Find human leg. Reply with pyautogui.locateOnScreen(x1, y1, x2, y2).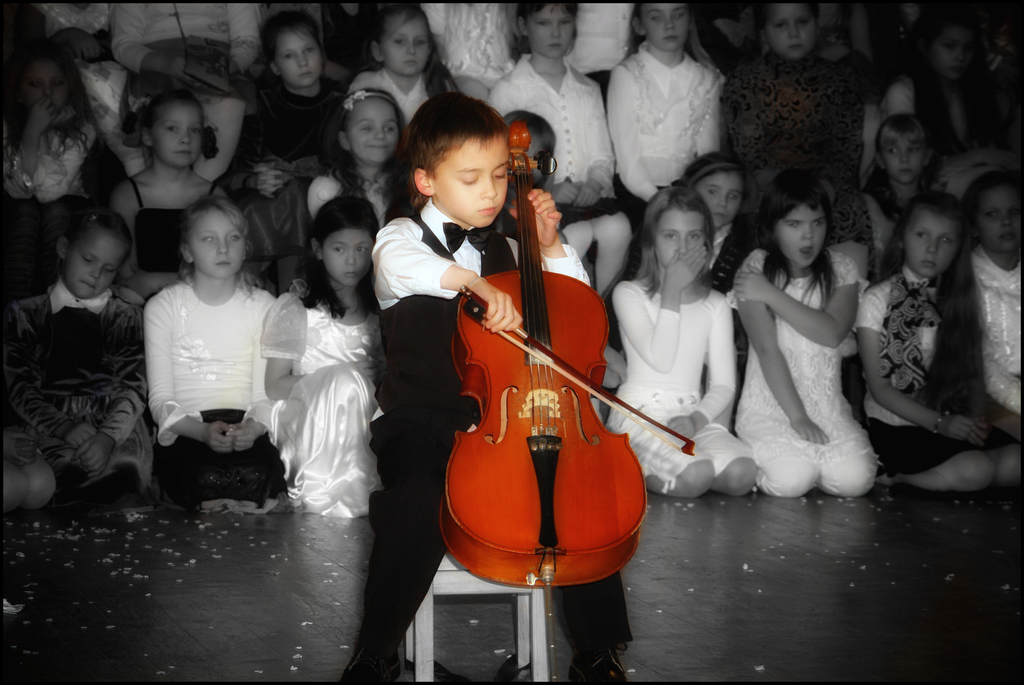
pyautogui.locateOnScreen(614, 418, 711, 497).
